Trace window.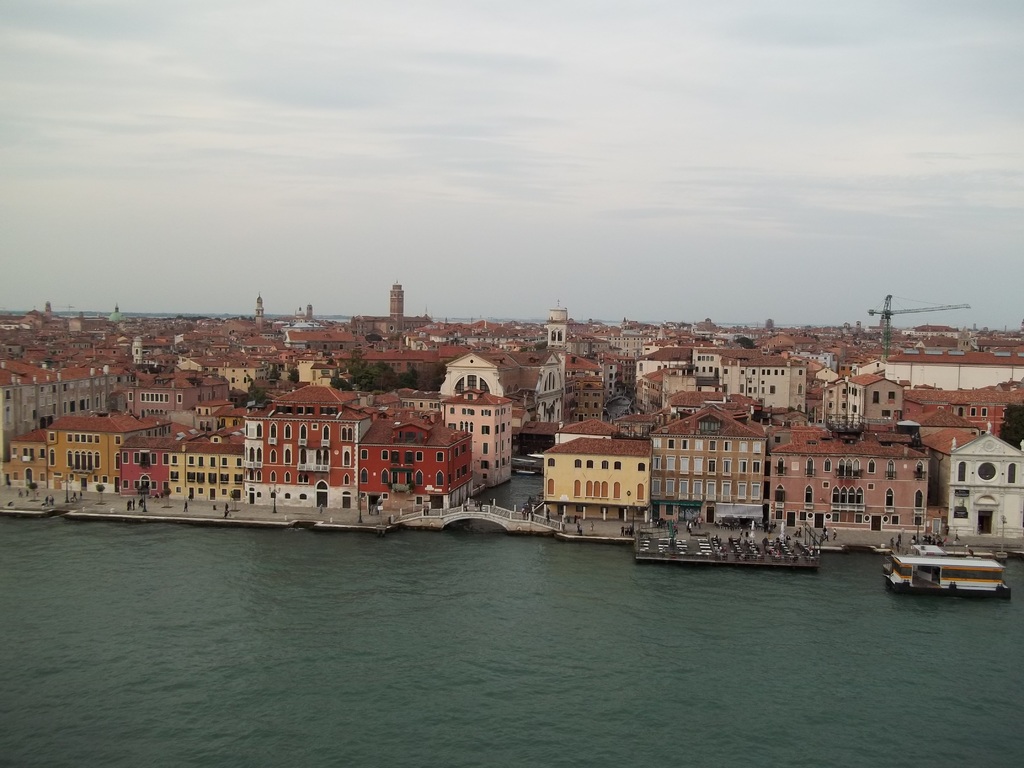
Traced to 381 449 389 460.
